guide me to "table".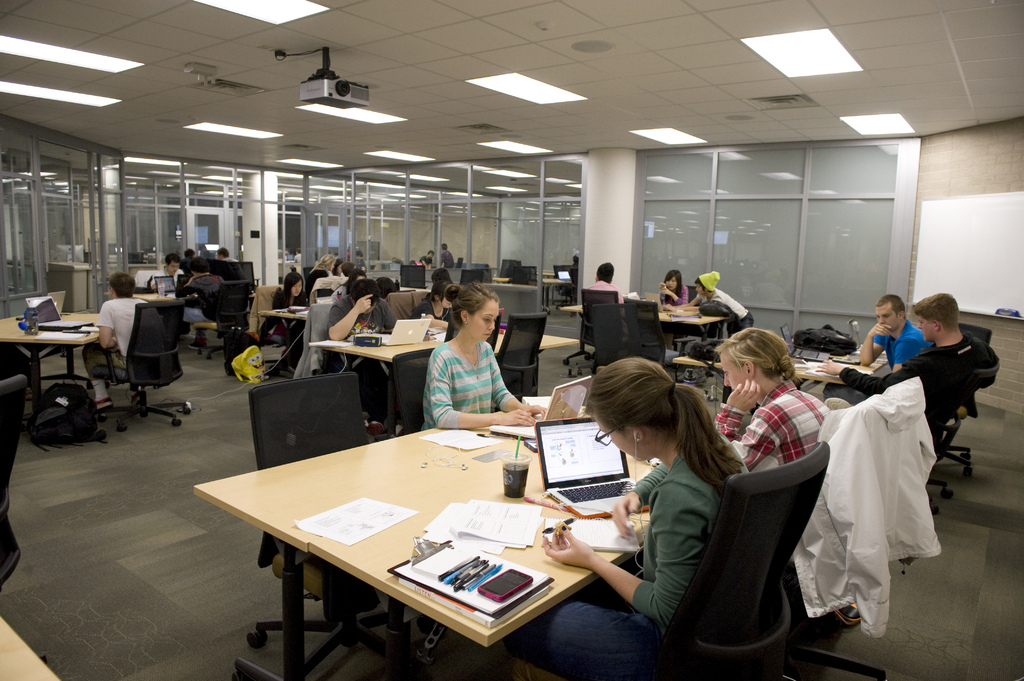
Guidance: <bbox>324, 308, 449, 429</bbox>.
